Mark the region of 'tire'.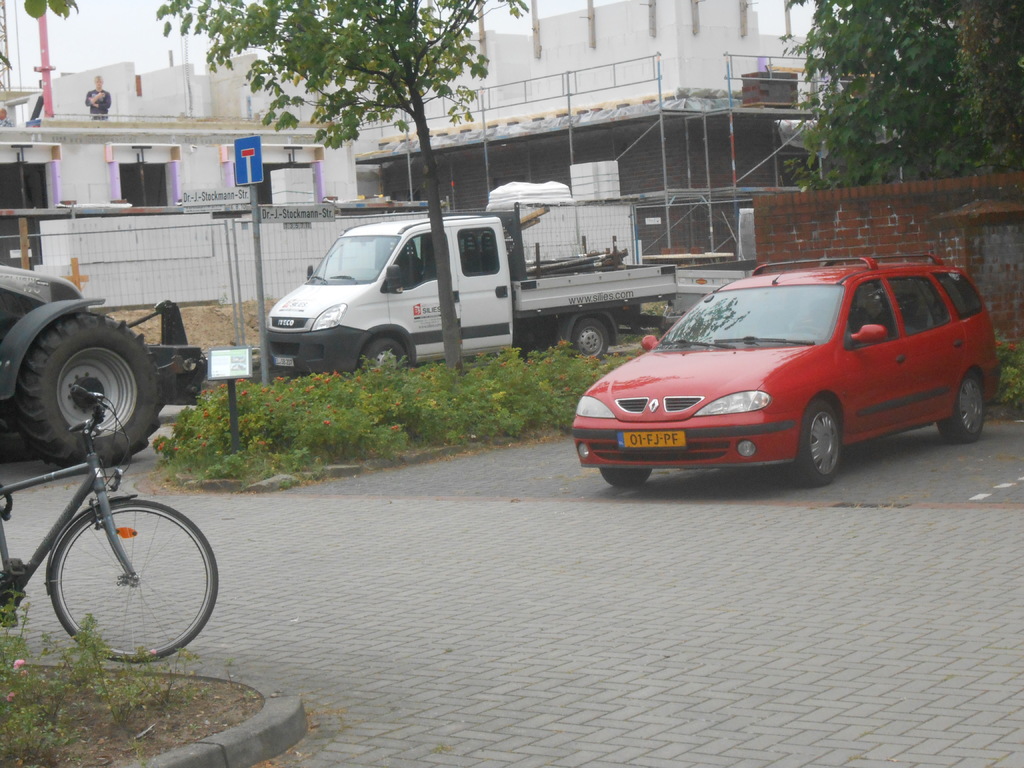
Region: detection(596, 466, 657, 490).
